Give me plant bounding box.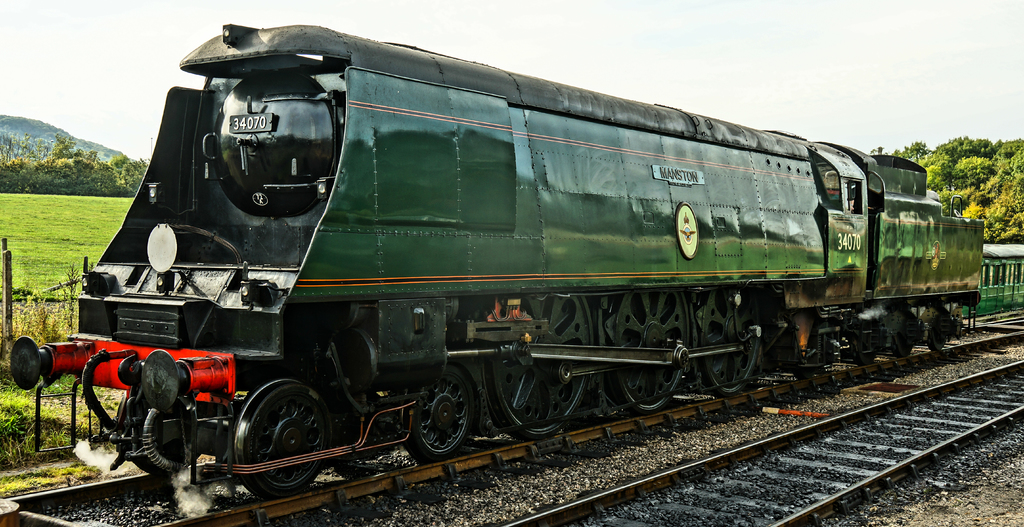
{"left": 0, "top": 449, "right": 99, "bottom": 494}.
